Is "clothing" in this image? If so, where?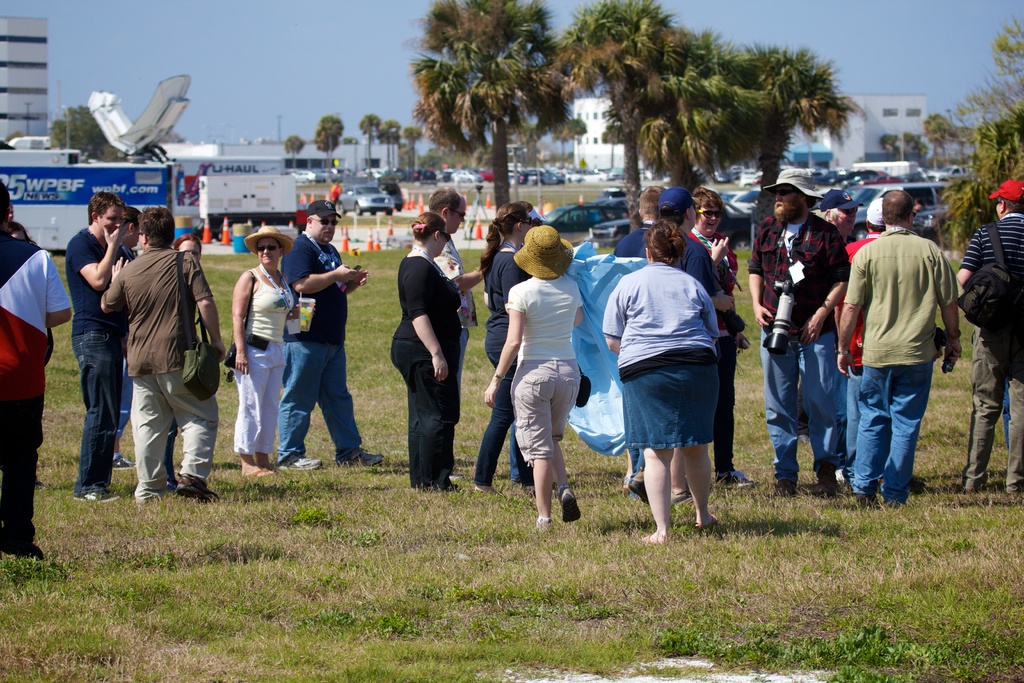
Yes, at (left=5, top=236, right=73, bottom=543).
